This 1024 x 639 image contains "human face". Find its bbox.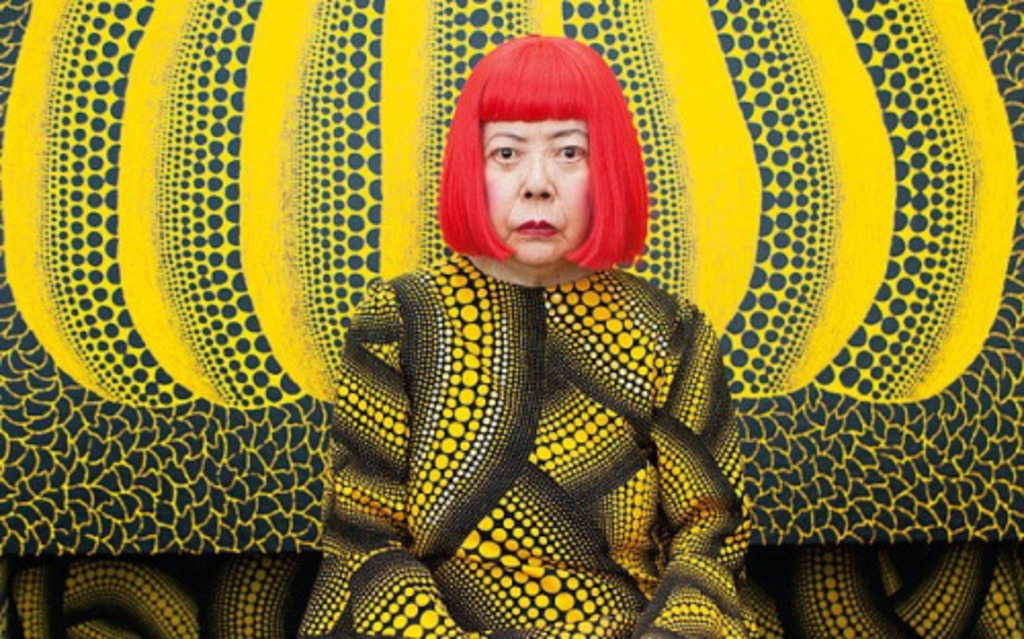
<bbox>483, 121, 592, 270</bbox>.
